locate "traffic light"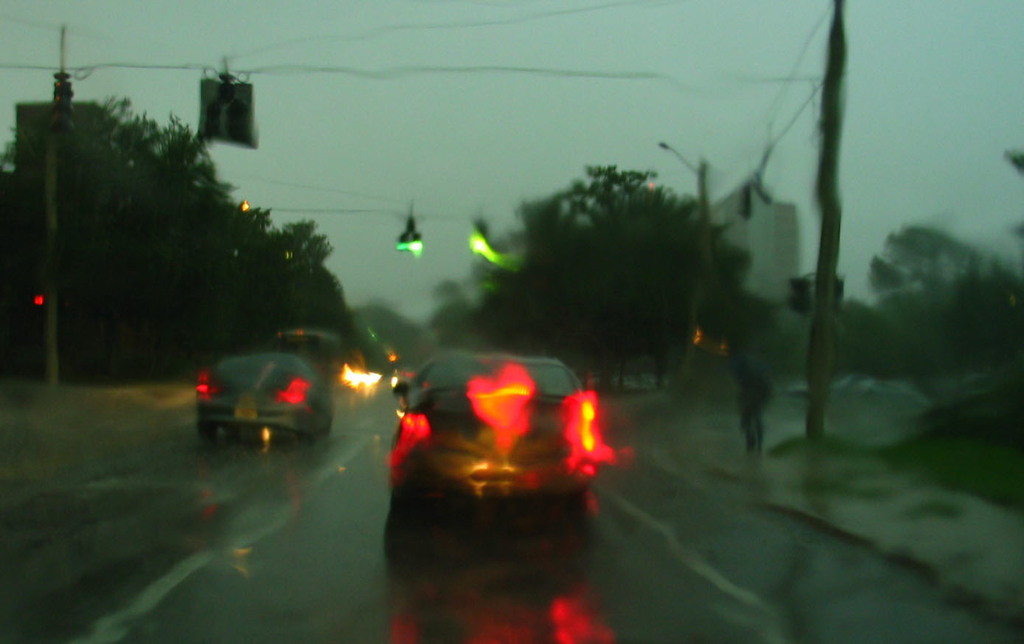
<box>837,271,846,314</box>
